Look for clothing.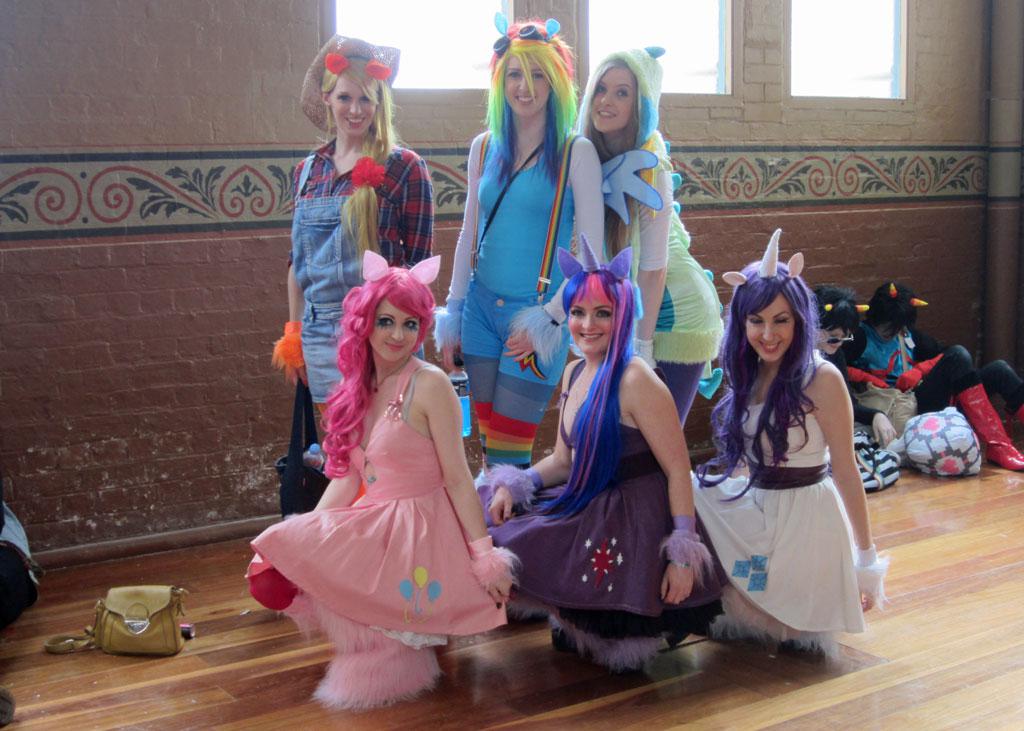
Found: 248:354:509:710.
